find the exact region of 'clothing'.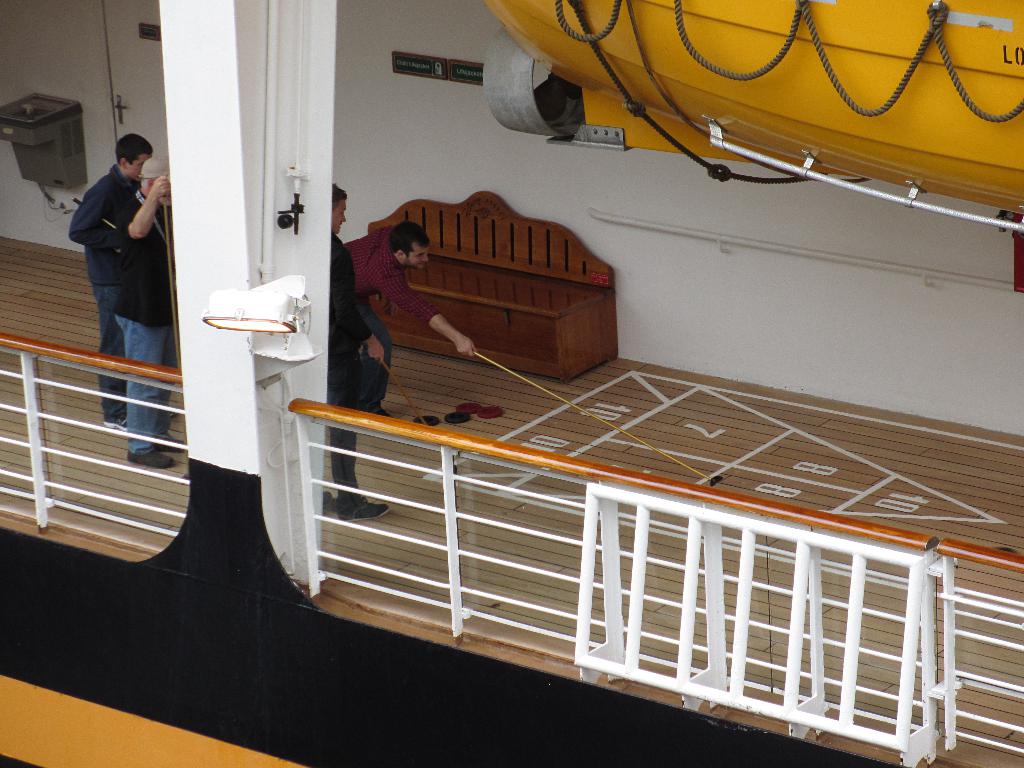
Exact region: <bbox>106, 180, 175, 457</bbox>.
